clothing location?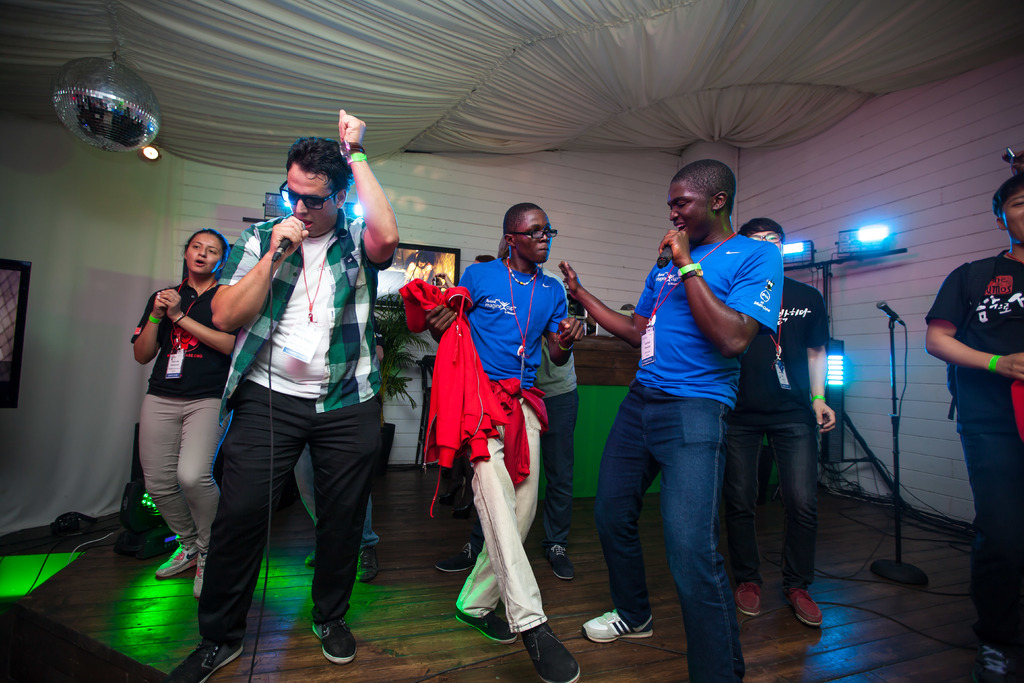
598:236:783:682
